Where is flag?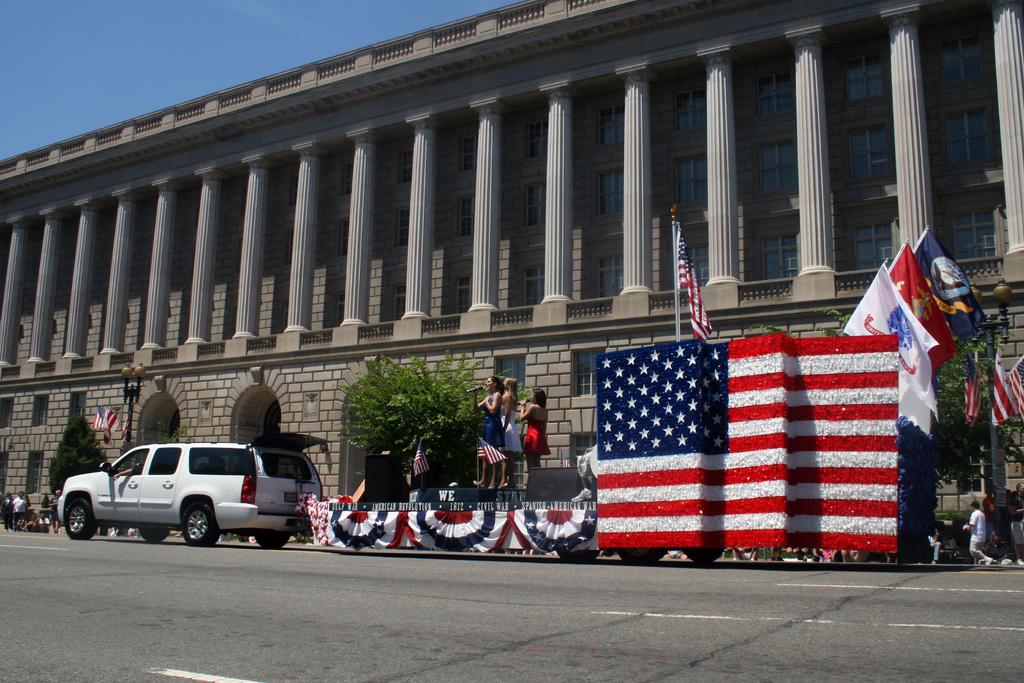
bbox=[988, 347, 1018, 434].
